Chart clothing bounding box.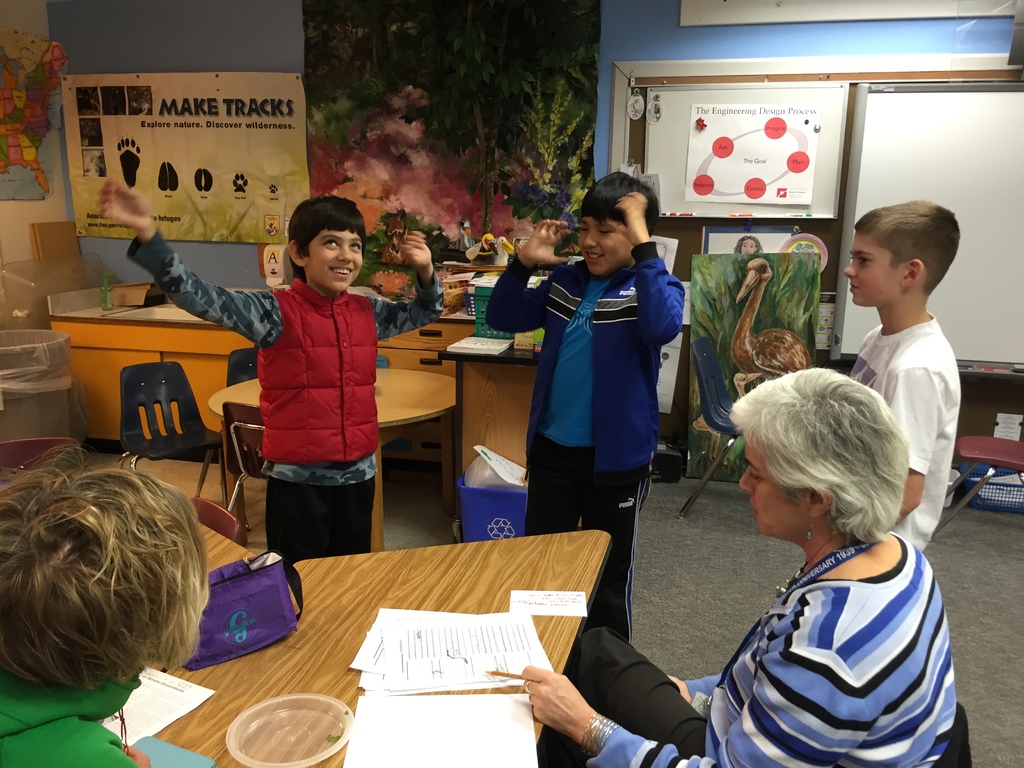
Charted: 536,527,966,767.
